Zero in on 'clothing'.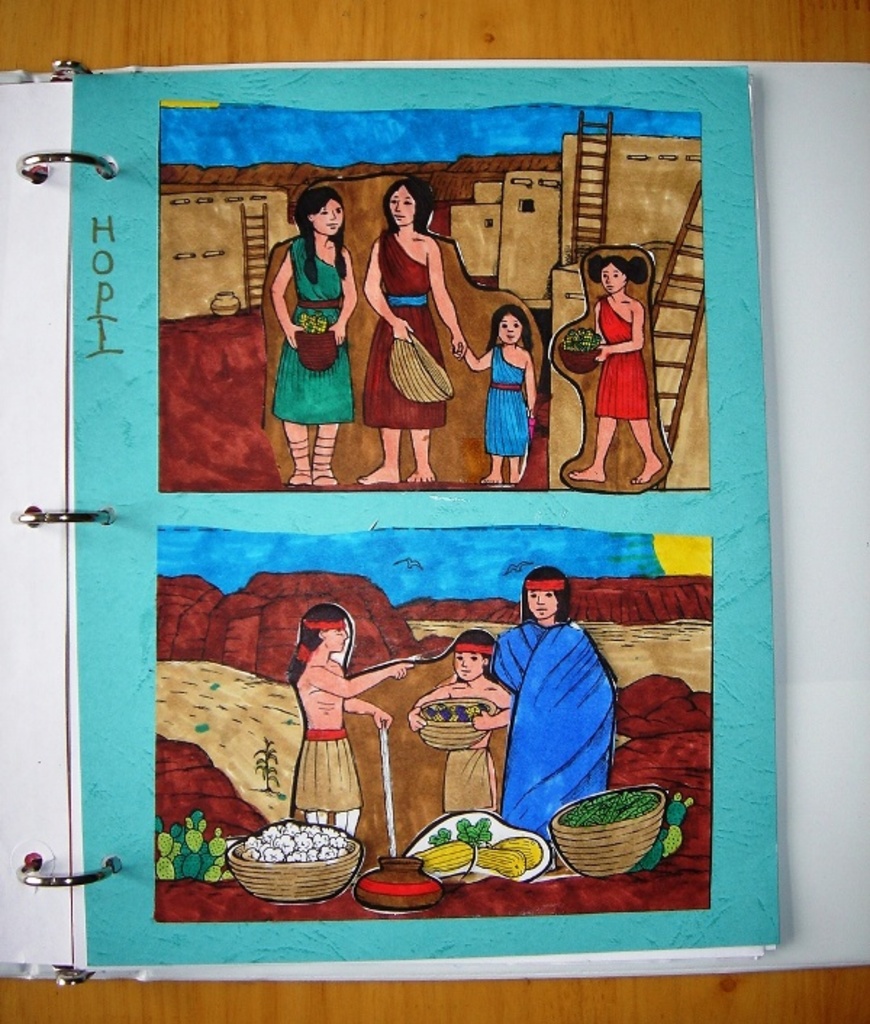
Zeroed in: l=492, t=618, r=618, b=847.
